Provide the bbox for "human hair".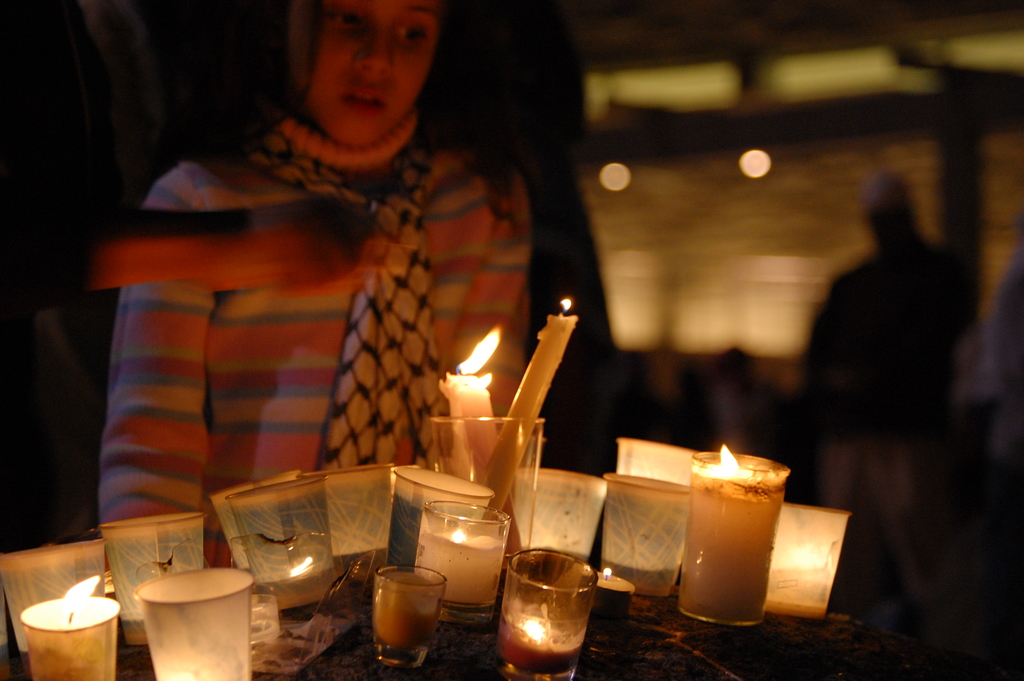
bbox=[148, 0, 522, 231].
